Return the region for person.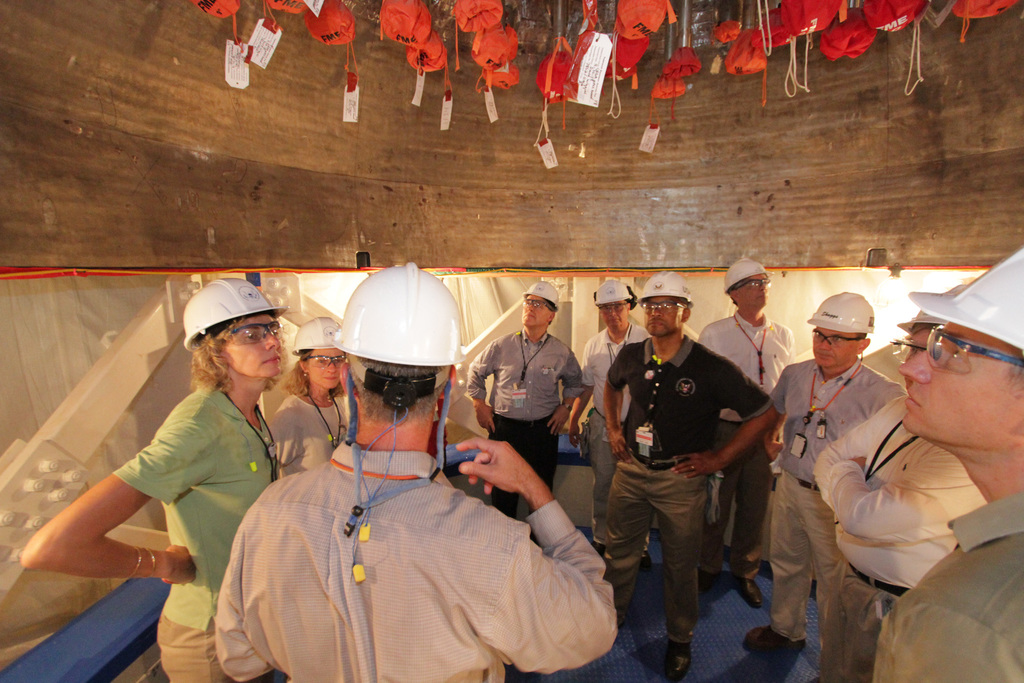
463 281 582 514.
